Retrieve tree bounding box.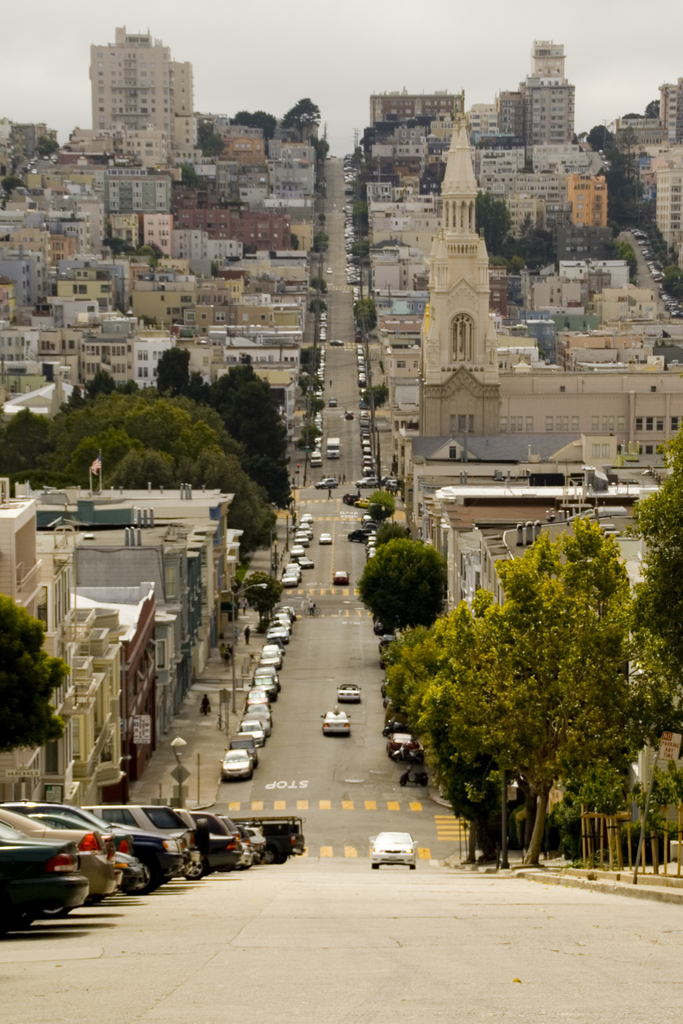
Bounding box: bbox=[313, 138, 331, 164].
